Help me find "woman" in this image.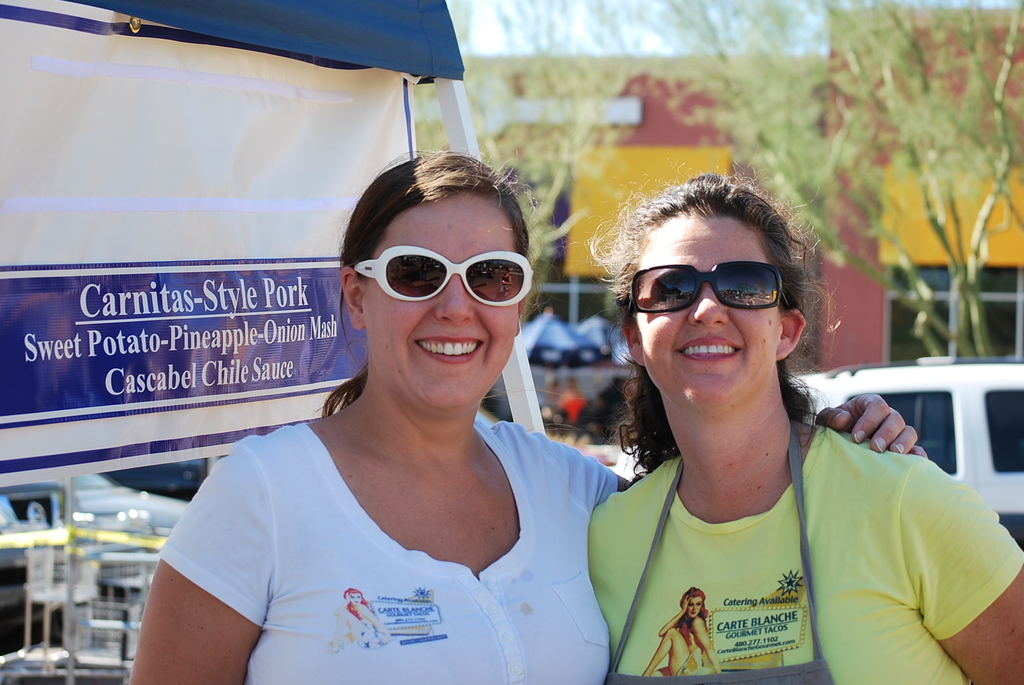
Found it: pyautogui.locateOnScreen(112, 136, 931, 684).
